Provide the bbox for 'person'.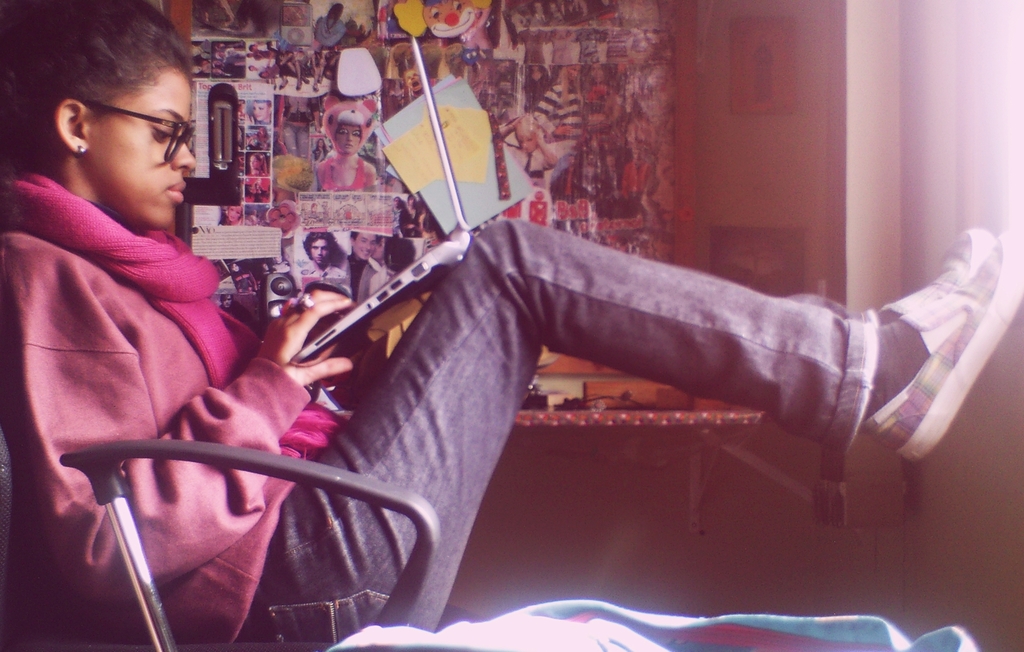
249:95:271:129.
